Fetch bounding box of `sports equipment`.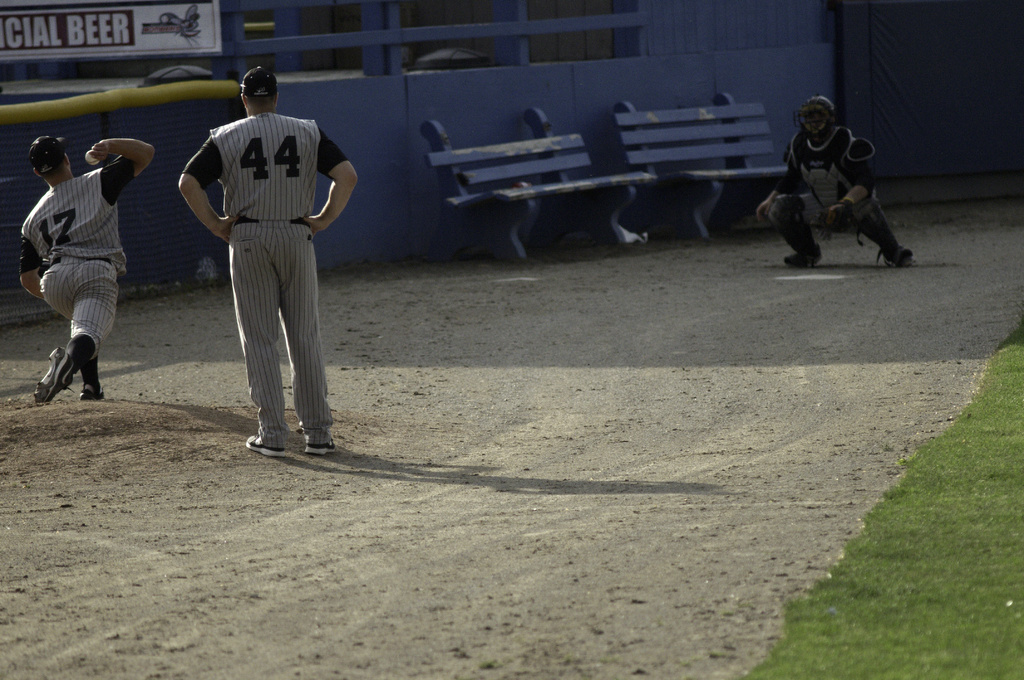
Bbox: x1=84, y1=150, x2=99, y2=163.
